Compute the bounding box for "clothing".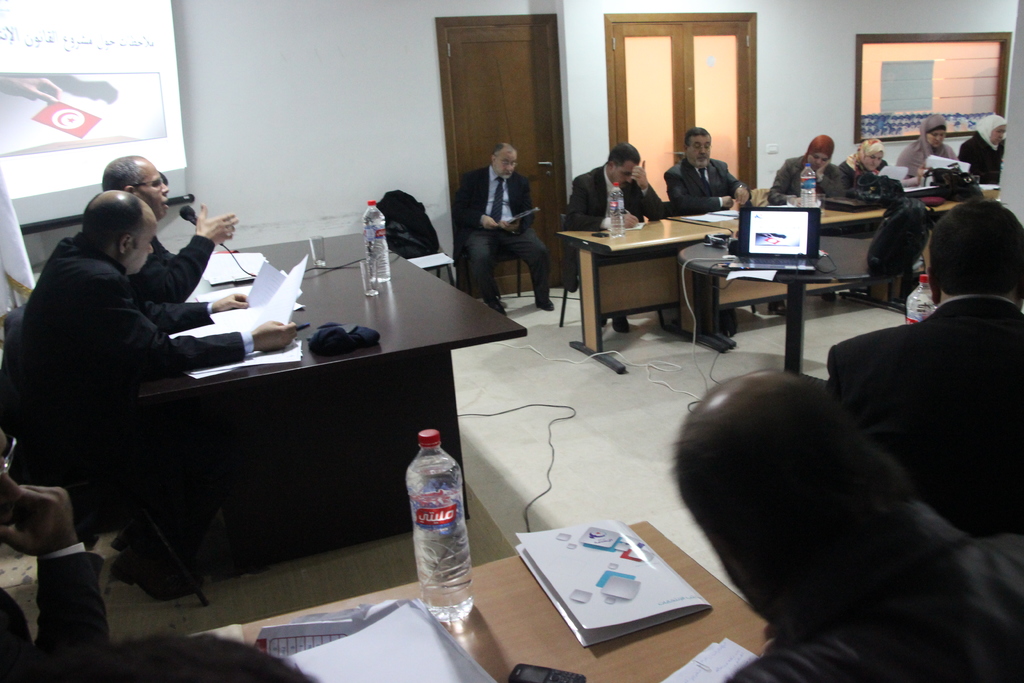
[450,165,552,304].
